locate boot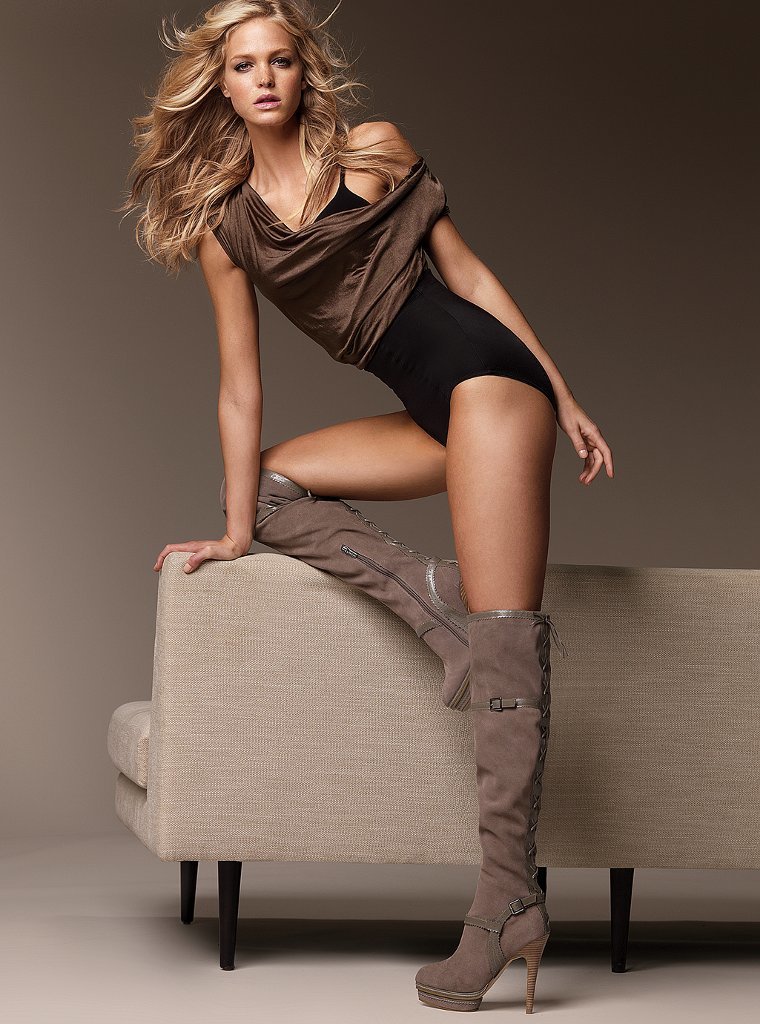
region(221, 467, 464, 710)
